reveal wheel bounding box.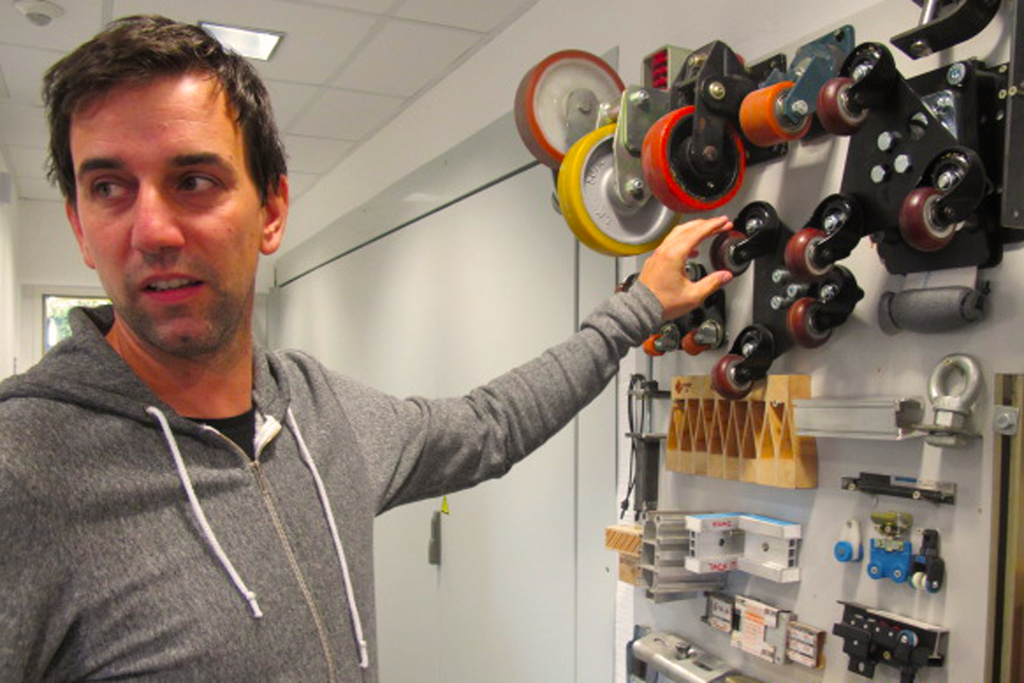
Revealed: [643,334,665,356].
